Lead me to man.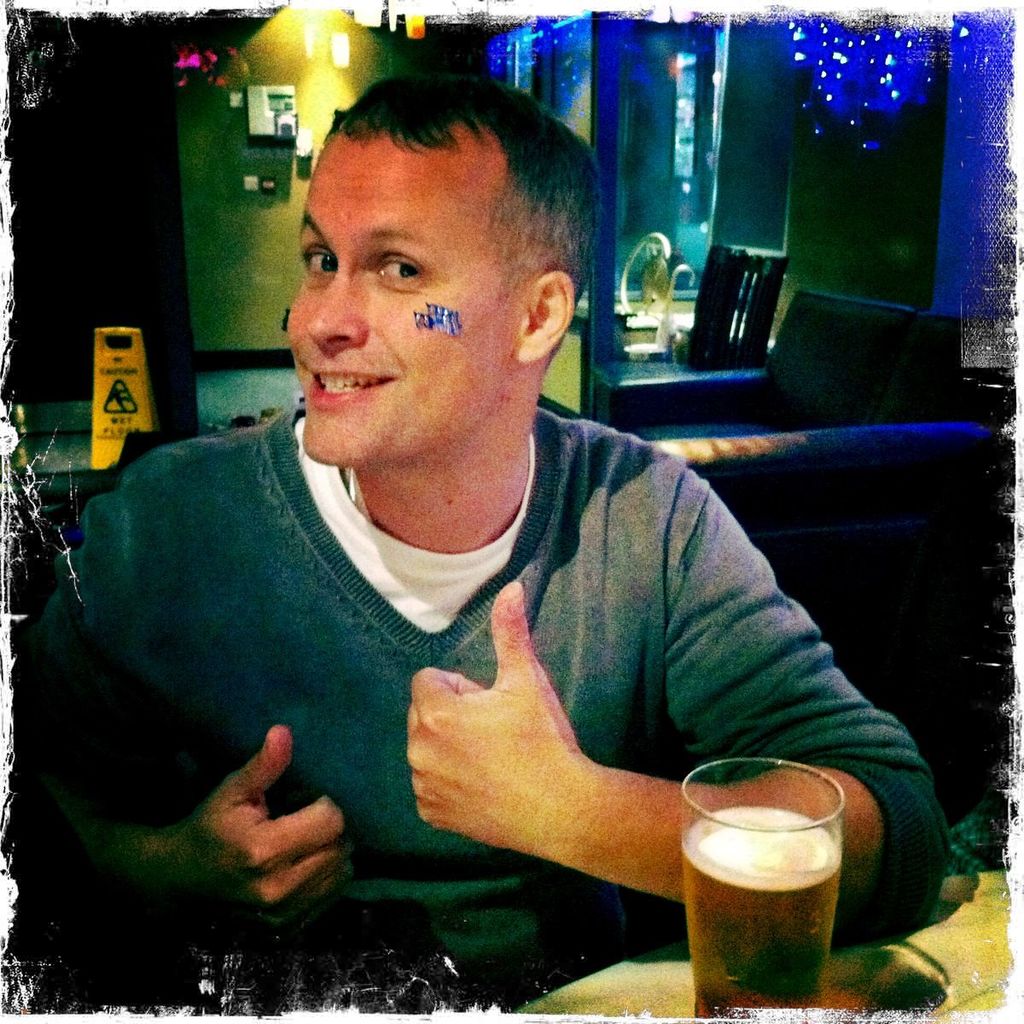
Lead to (4, 72, 945, 1008).
